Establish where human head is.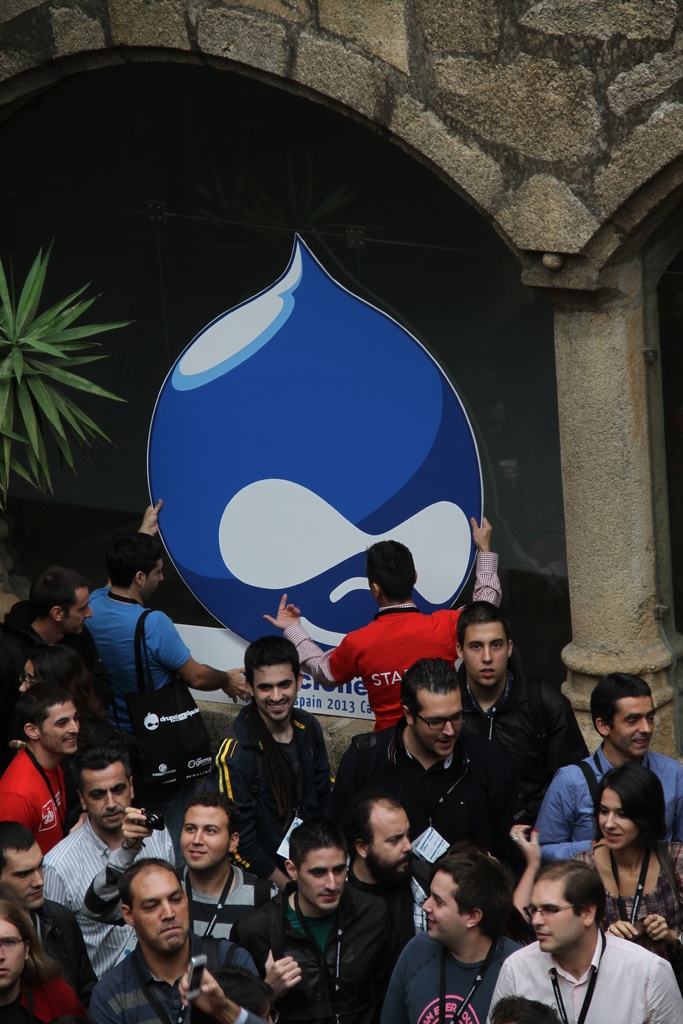
Established at rect(395, 655, 472, 756).
